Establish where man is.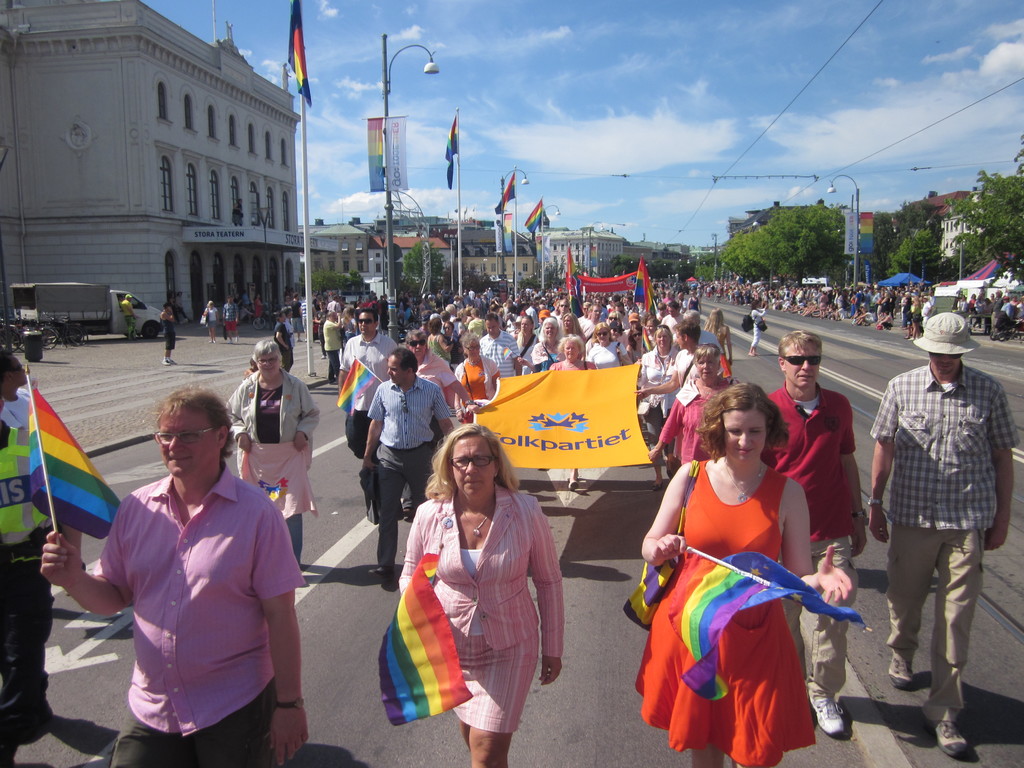
Established at select_region(121, 292, 137, 344).
